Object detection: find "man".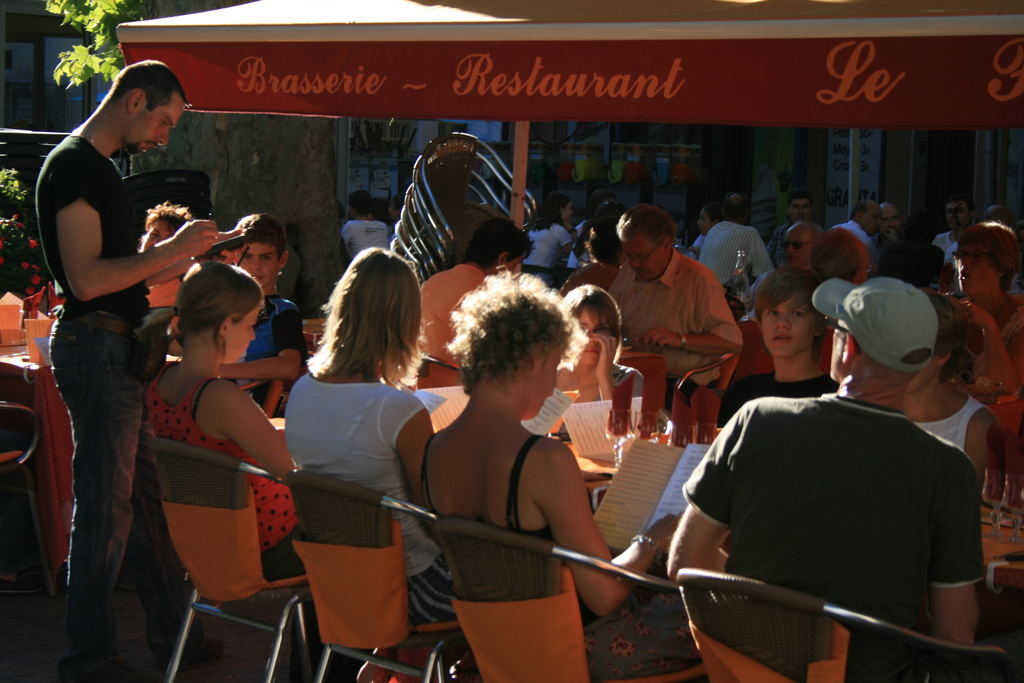
detection(682, 277, 1012, 655).
